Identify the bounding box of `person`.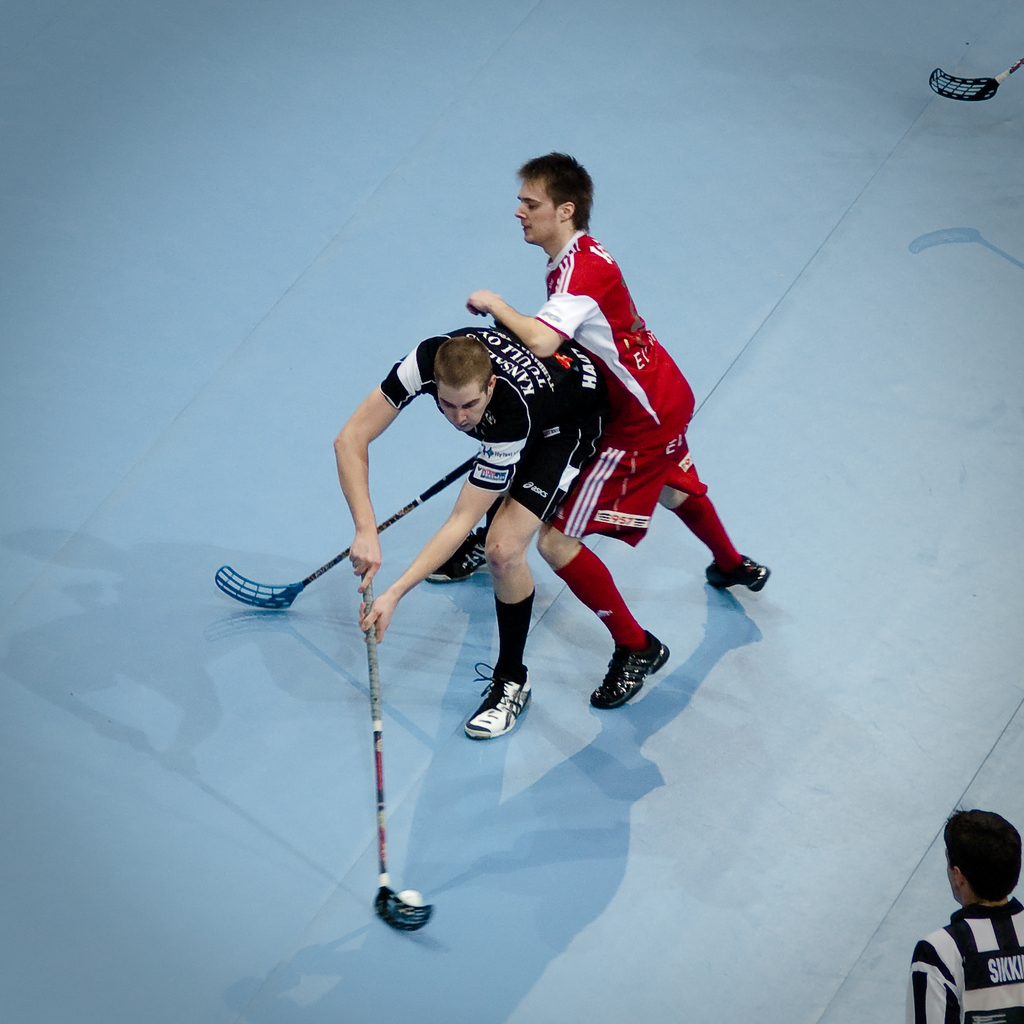
<bbox>905, 807, 1023, 1023</bbox>.
